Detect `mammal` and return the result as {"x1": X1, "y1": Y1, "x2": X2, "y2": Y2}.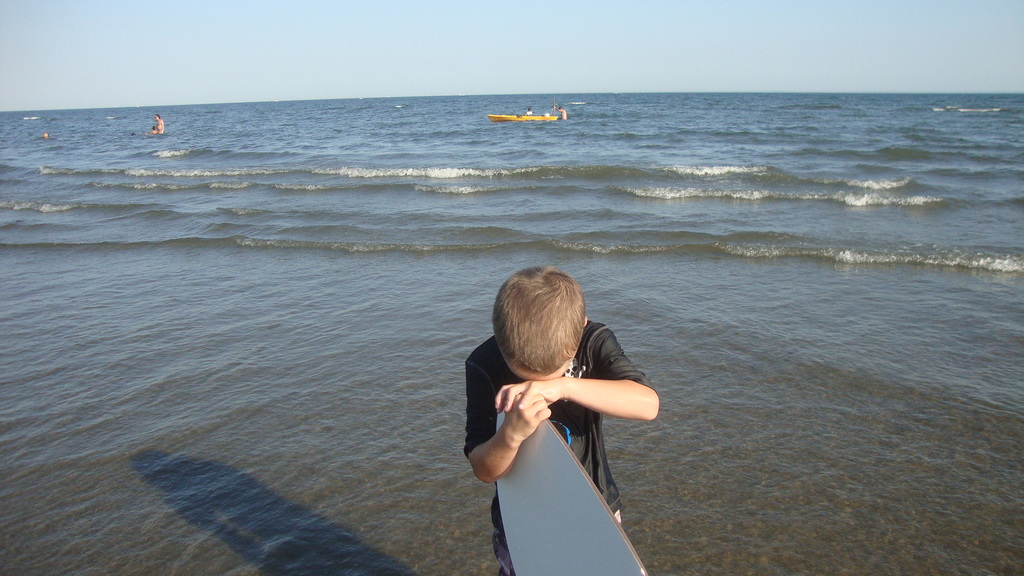
{"x1": 150, "y1": 126, "x2": 154, "y2": 138}.
